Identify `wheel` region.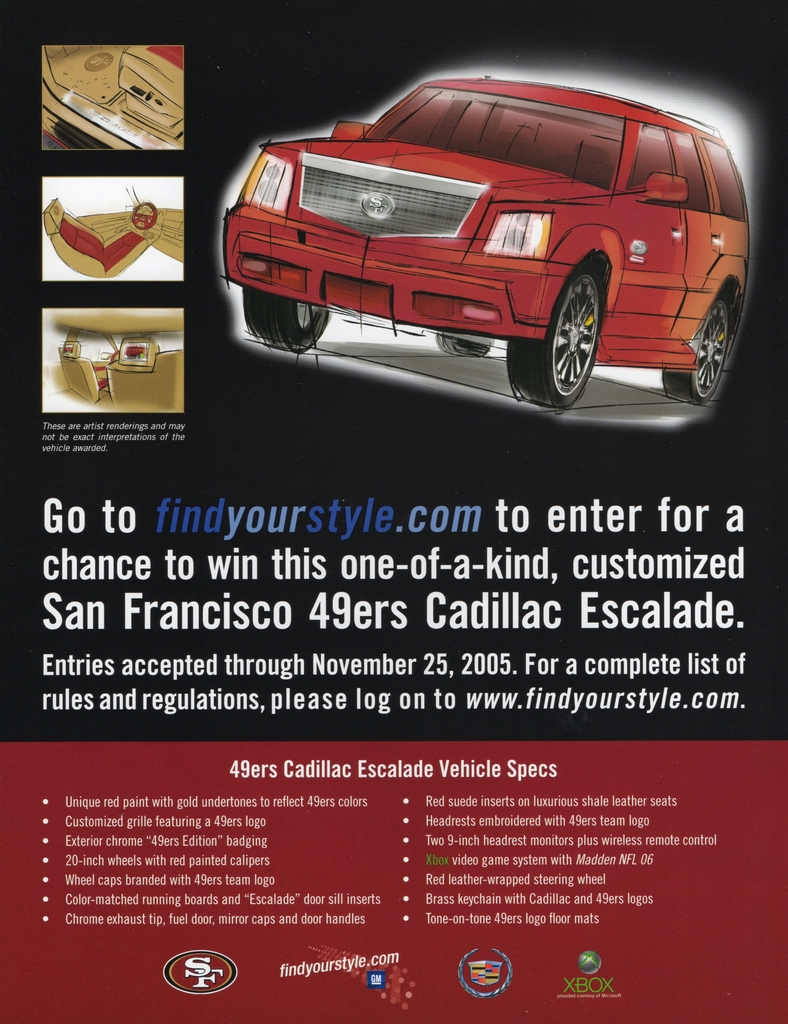
Region: (434, 333, 495, 359).
